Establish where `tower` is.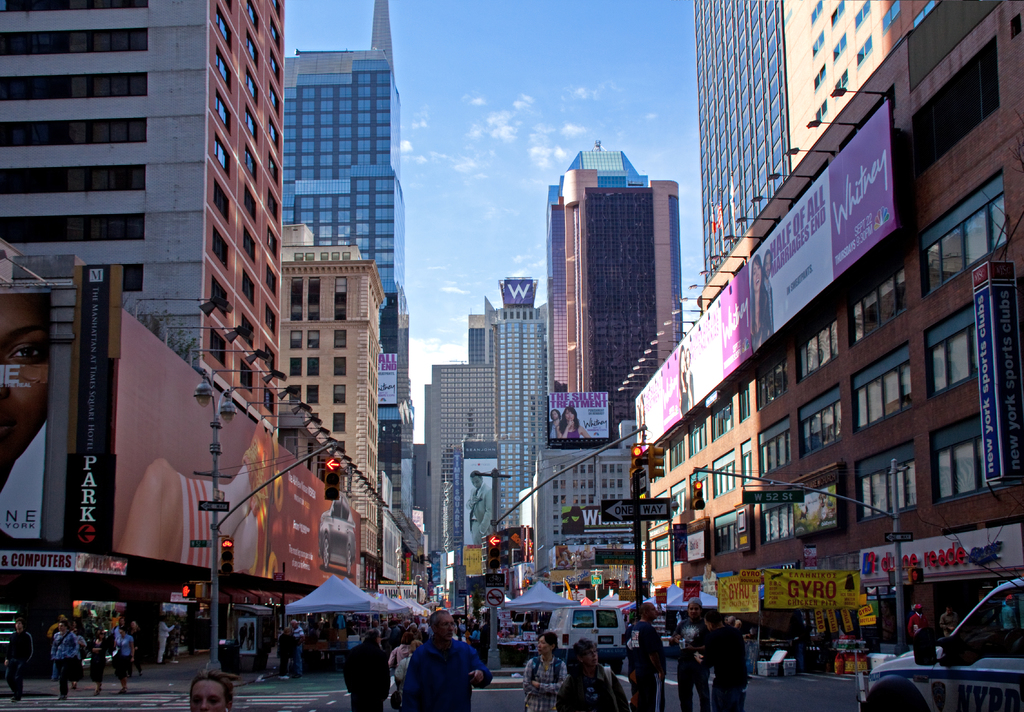
Established at [x1=280, y1=0, x2=416, y2=540].
